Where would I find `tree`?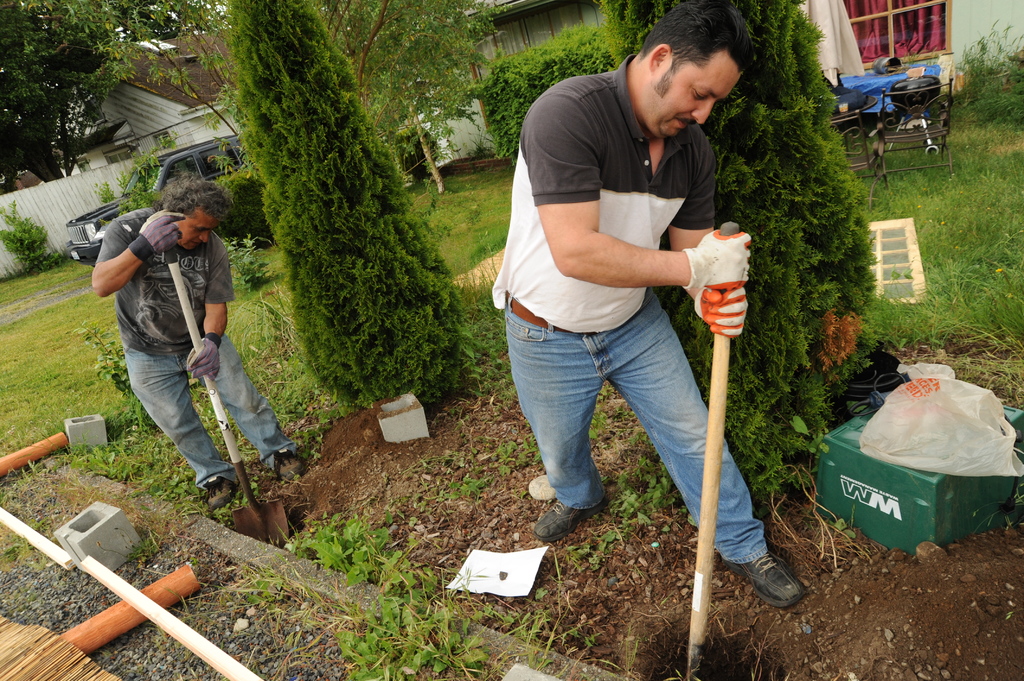
At BBox(609, 0, 879, 476).
